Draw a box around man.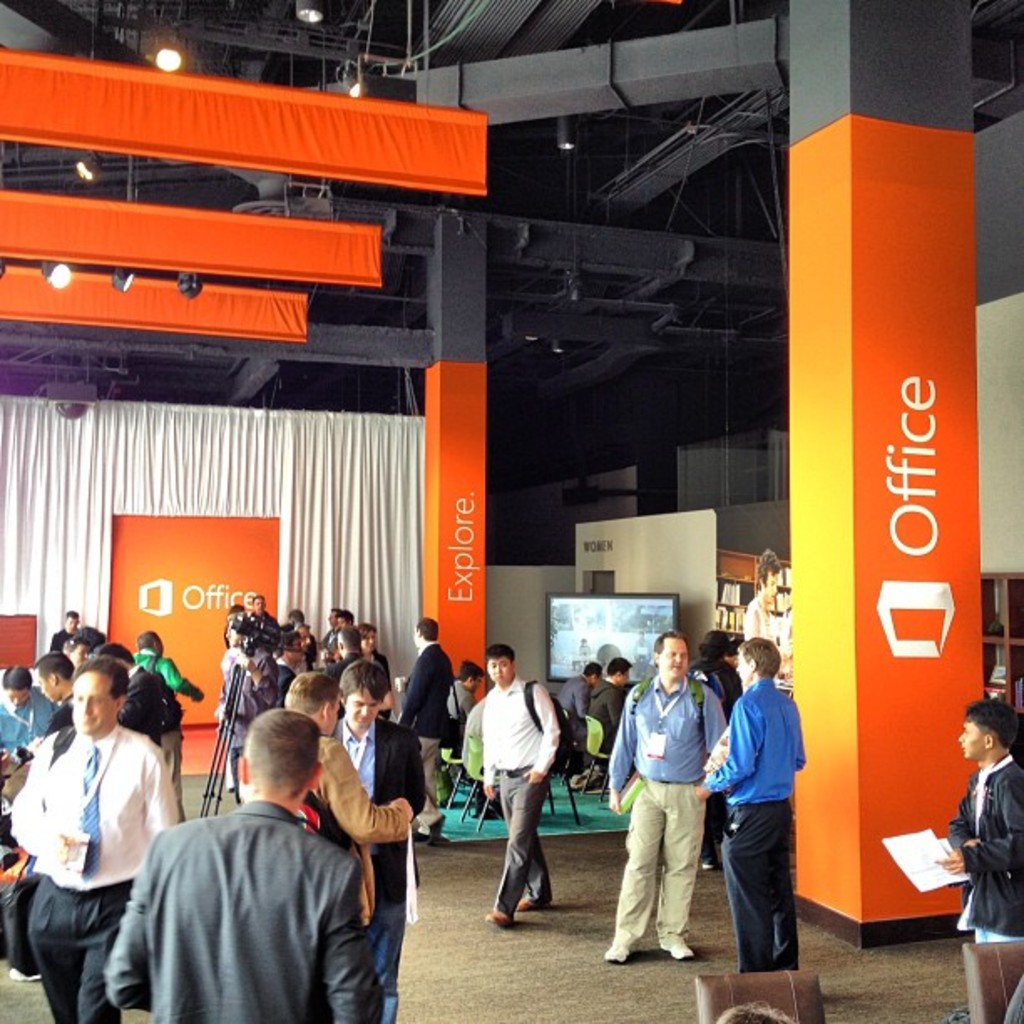
0,658,50,760.
